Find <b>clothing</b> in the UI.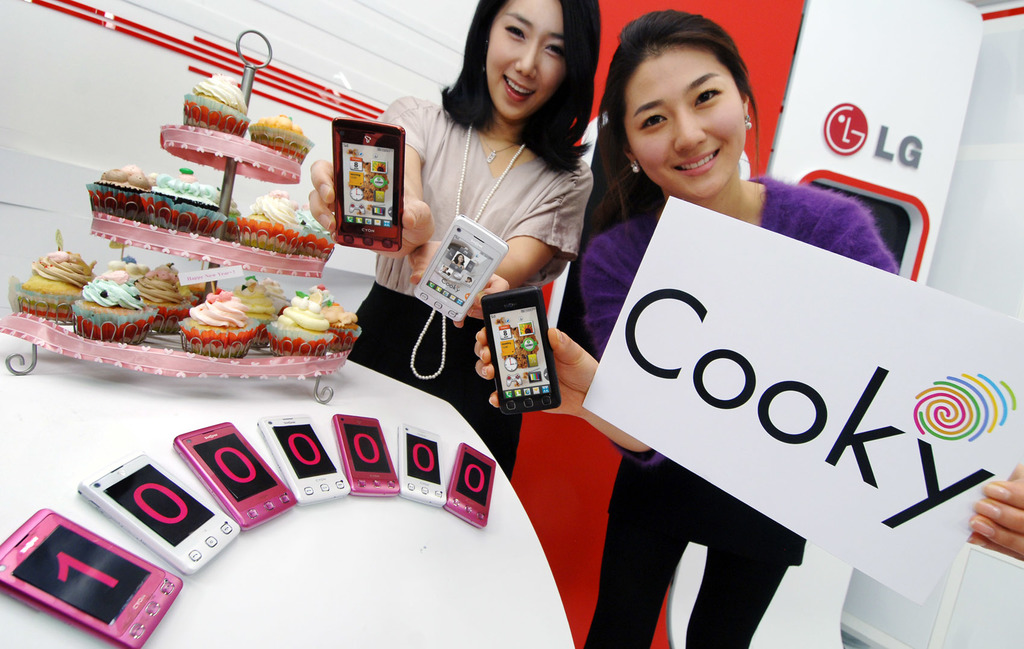
UI element at 375:96:596:480.
